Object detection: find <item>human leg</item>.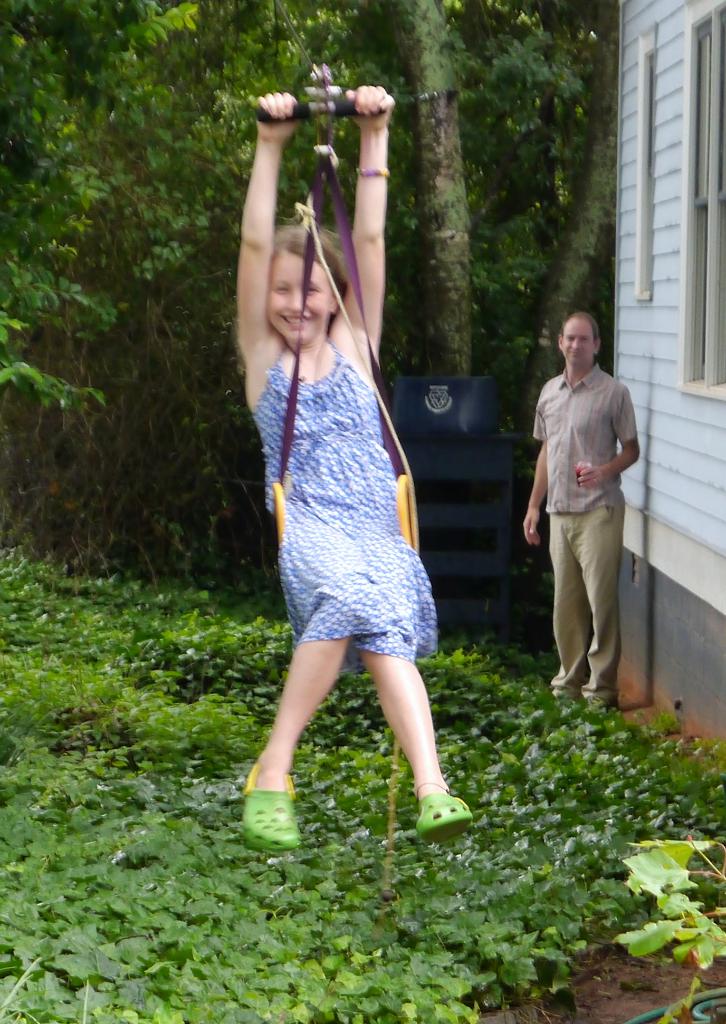
detection(548, 506, 579, 704).
